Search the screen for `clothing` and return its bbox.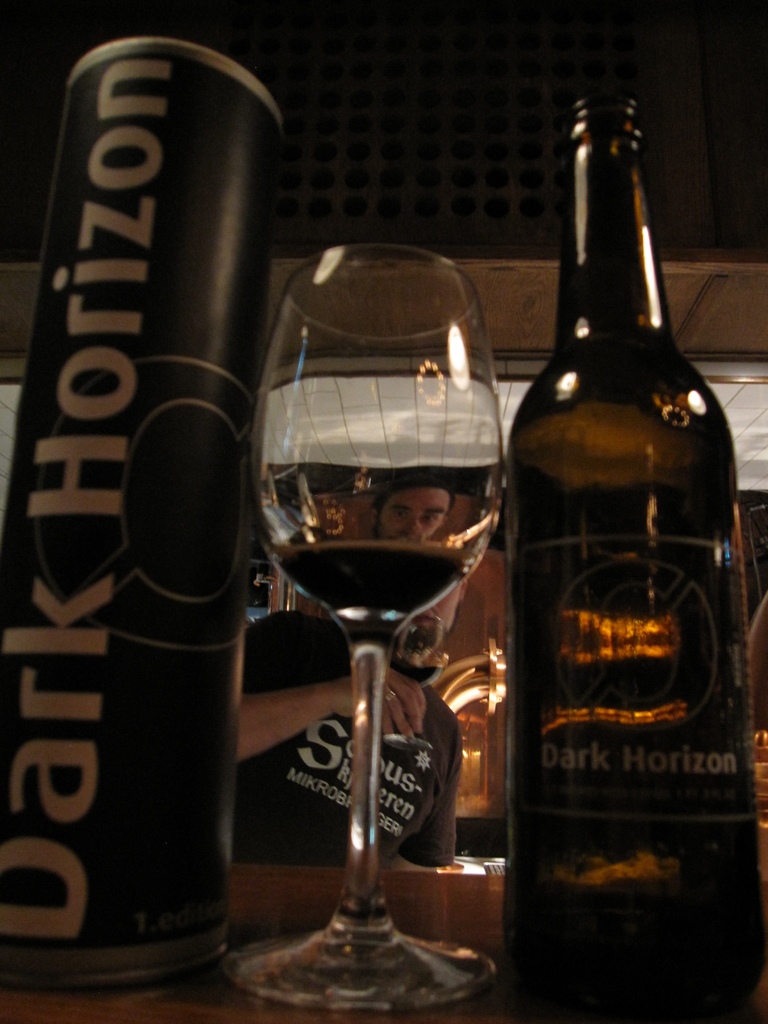
Found: 241 611 457 870.
